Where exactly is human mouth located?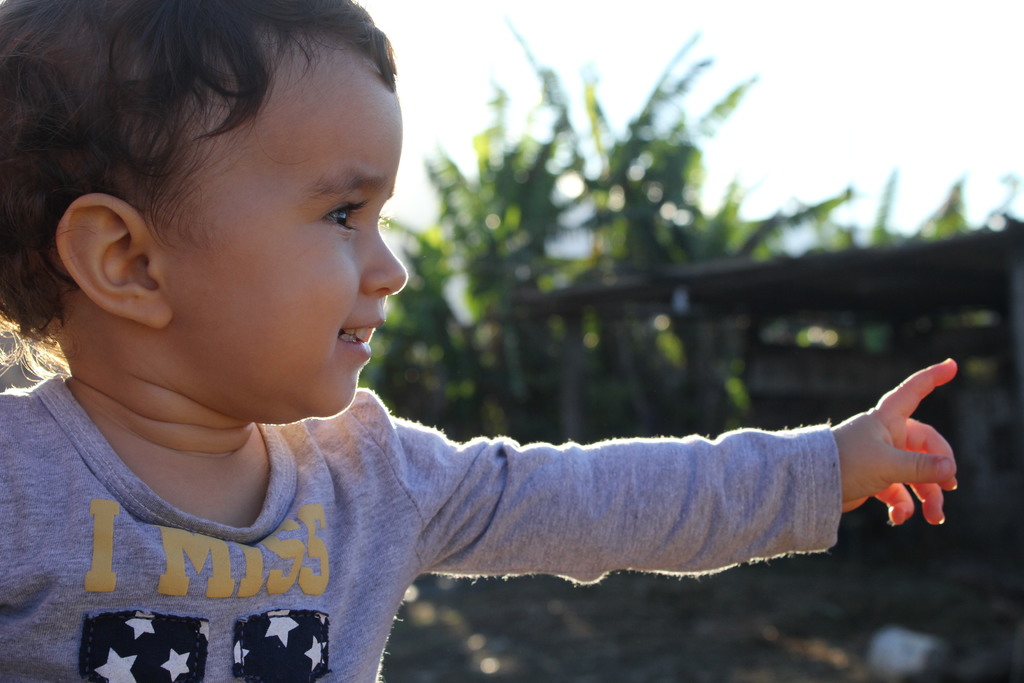
Its bounding box is (336,317,383,357).
